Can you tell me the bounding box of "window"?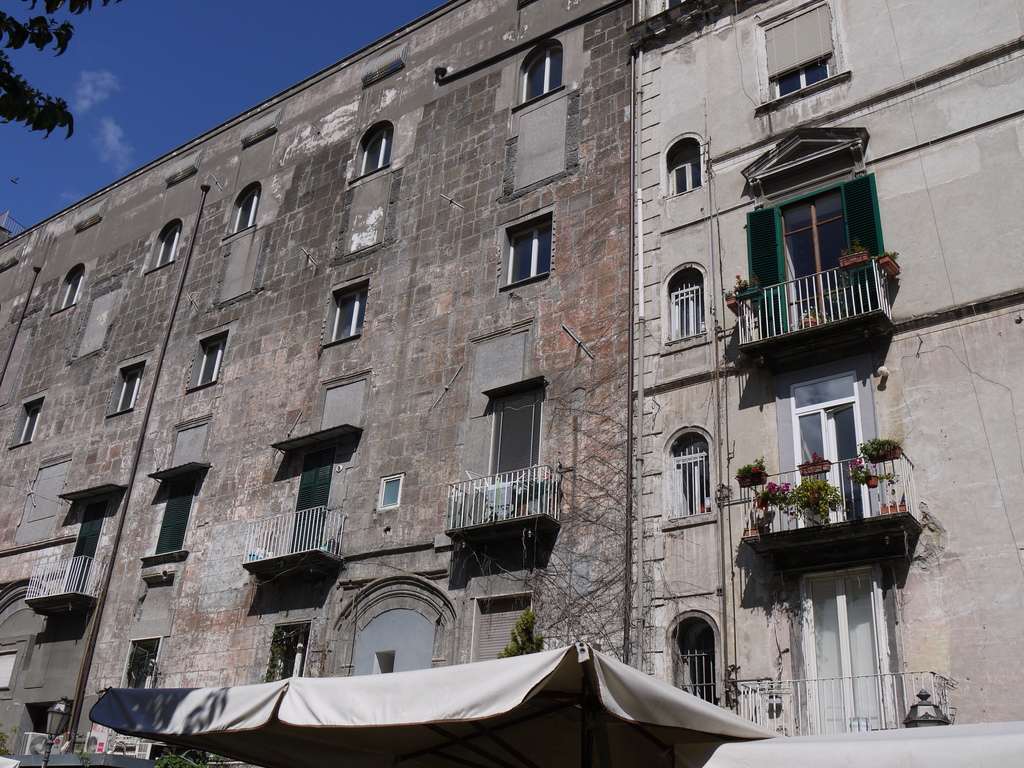
bbox=[332, 287, 370, 341].
